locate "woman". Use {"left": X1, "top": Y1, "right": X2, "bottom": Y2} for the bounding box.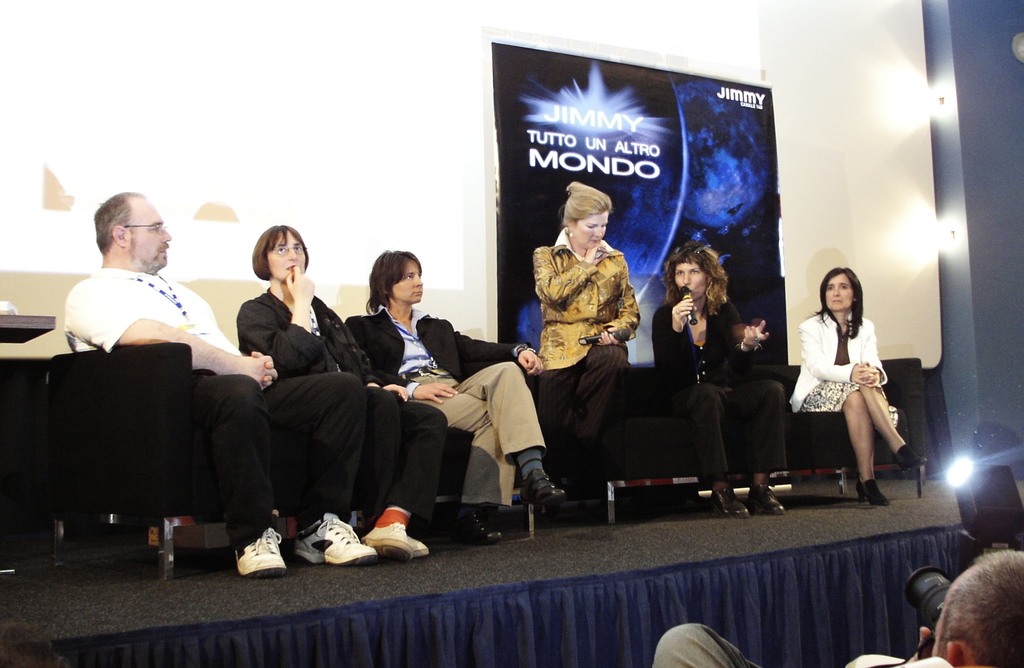
{"left": 536, "top": 178, "right": 642, "bottom": 498}.
